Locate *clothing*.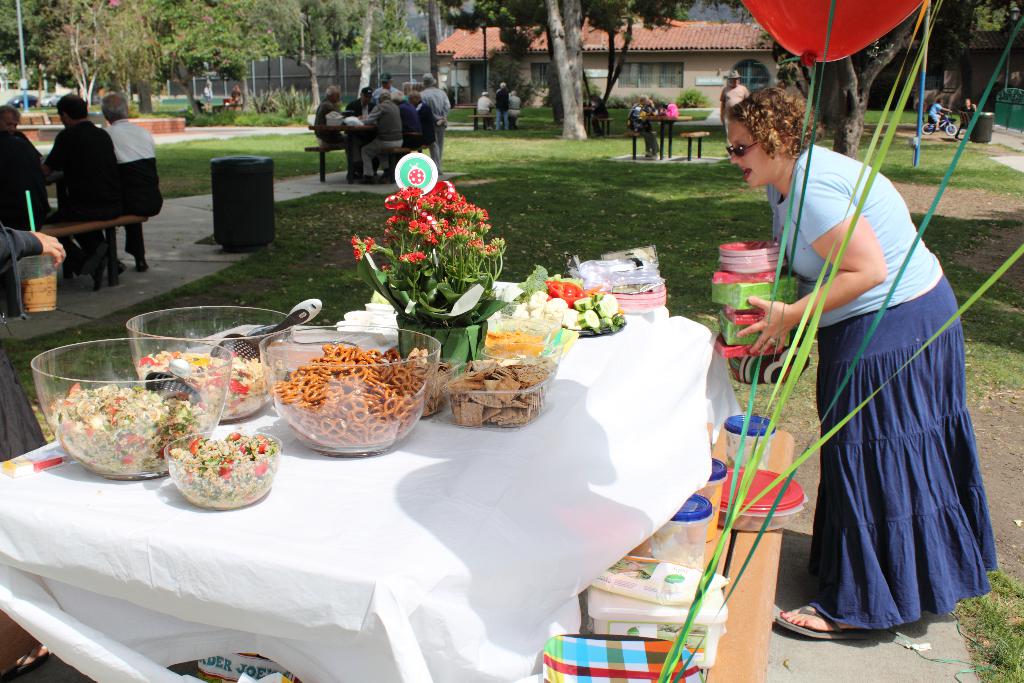
Bounding box: (left=0, top=126, right=43, bottom=224).
